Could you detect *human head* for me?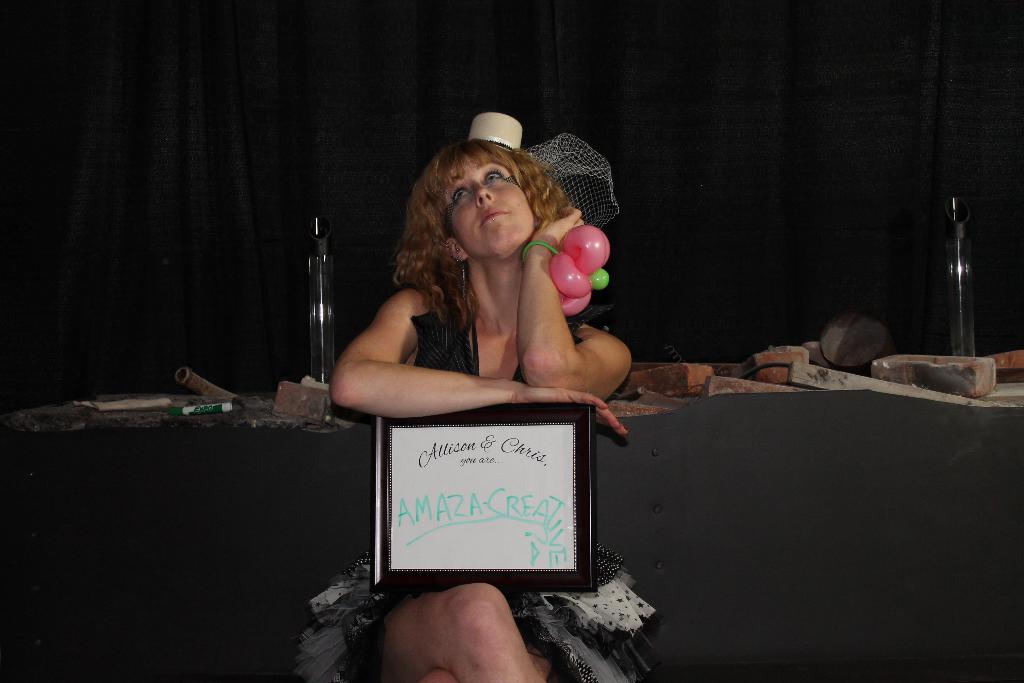
Detection result: 412,143,540,268.
